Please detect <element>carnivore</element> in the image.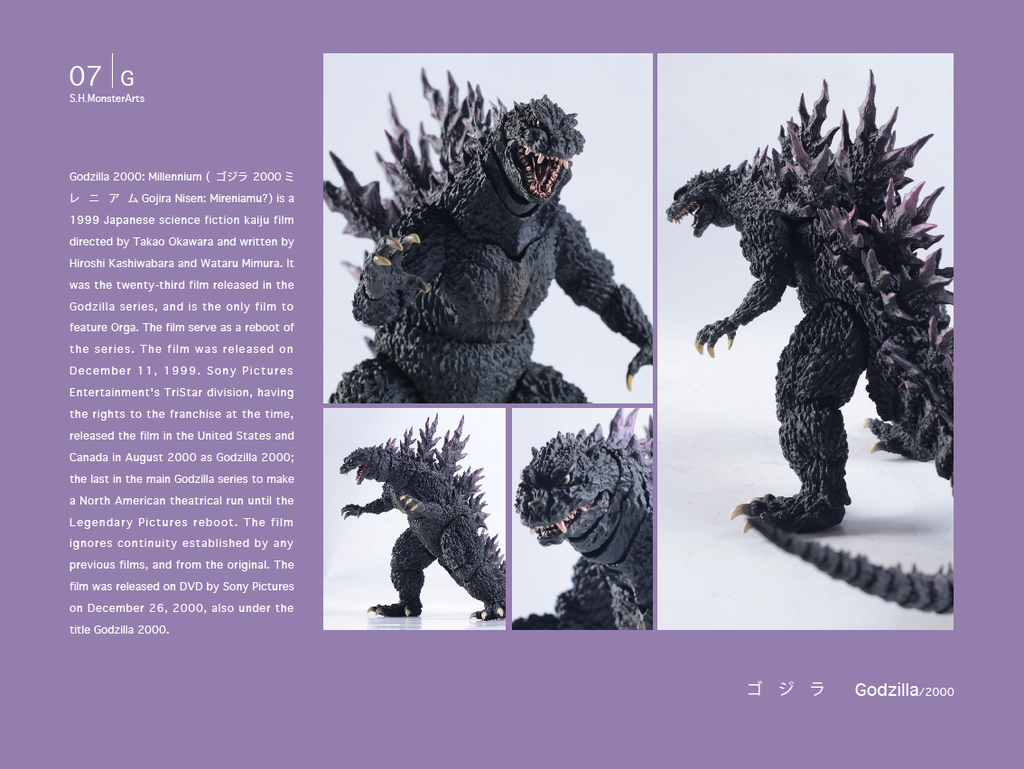
517, 392, 654, 620.
